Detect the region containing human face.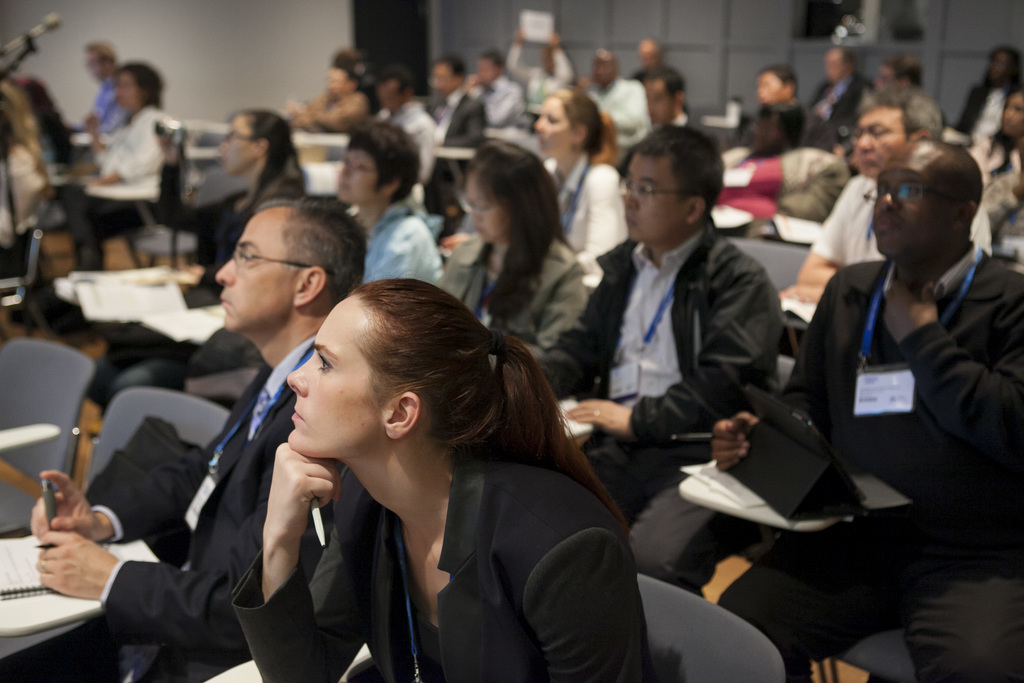
region(594, 59, 611, 83).
